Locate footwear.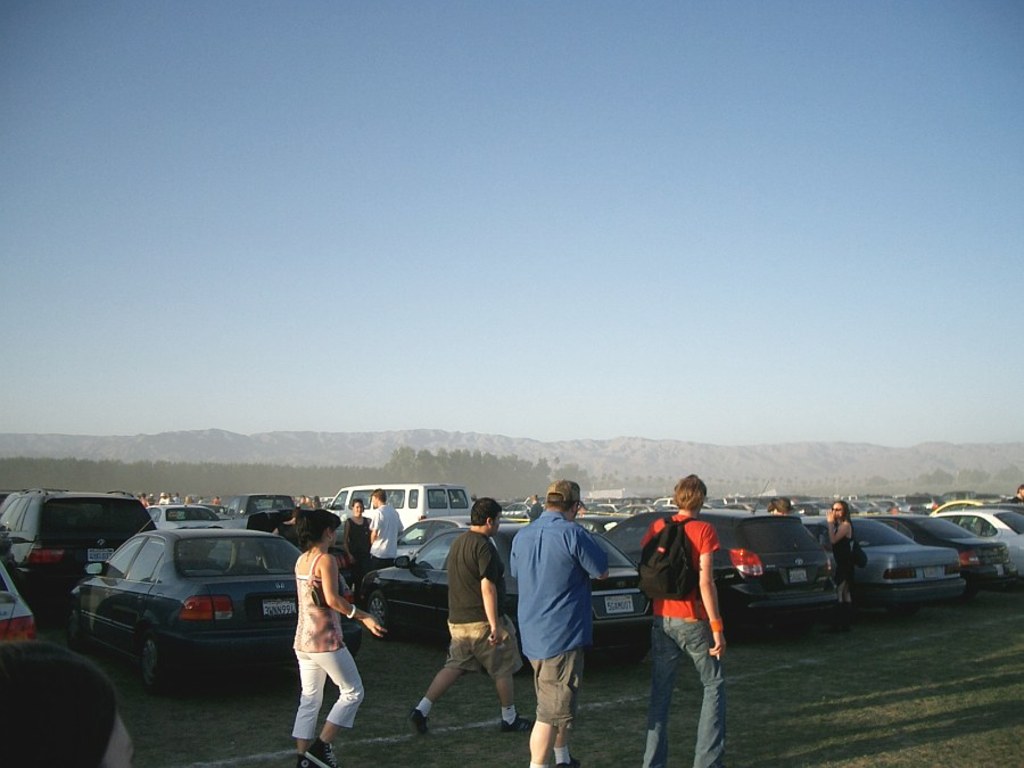
Bounding box: [x1=404, y1=704, x2=433, y2=742].
